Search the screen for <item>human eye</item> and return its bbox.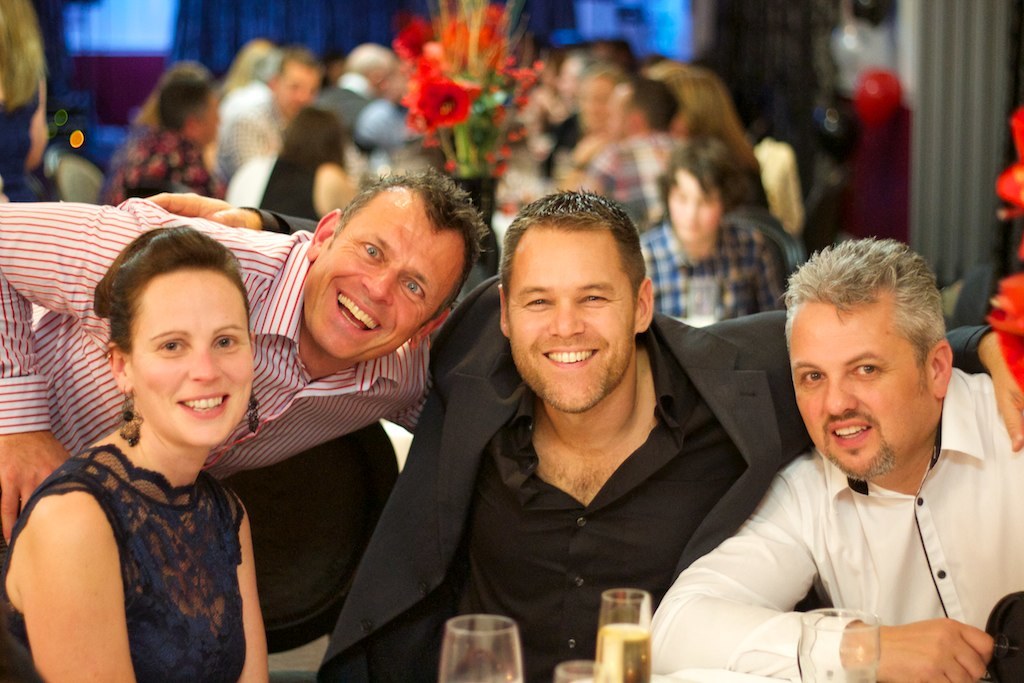
Found: (x1=577, y1=286, x2=613, y2=309).
